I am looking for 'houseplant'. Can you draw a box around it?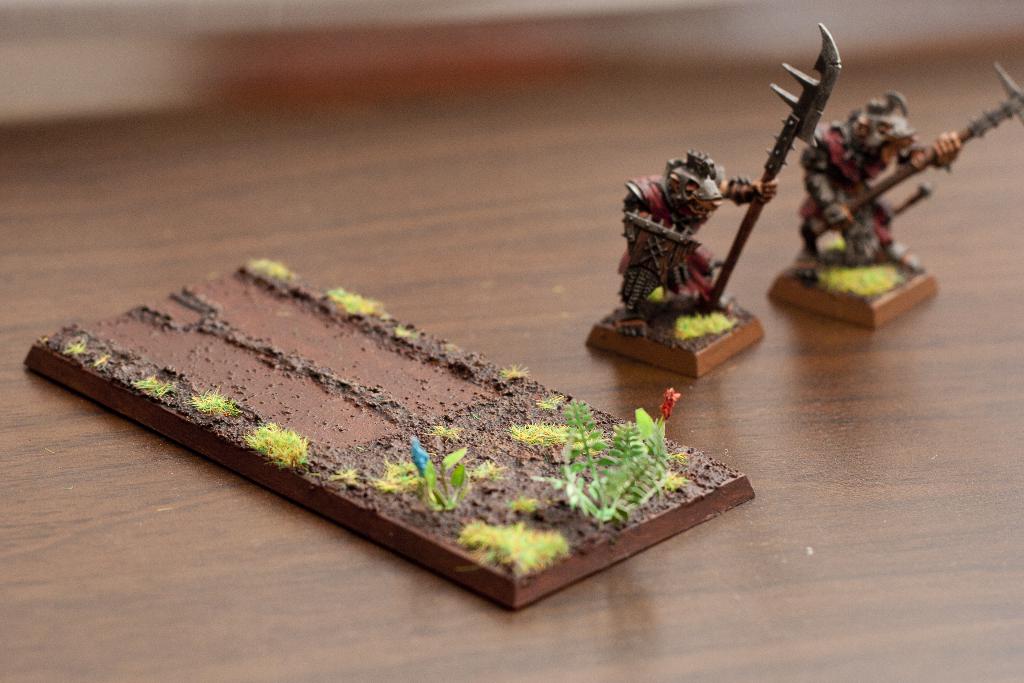
Sure, the bounding box is detection(244, 259, 308, 286).
